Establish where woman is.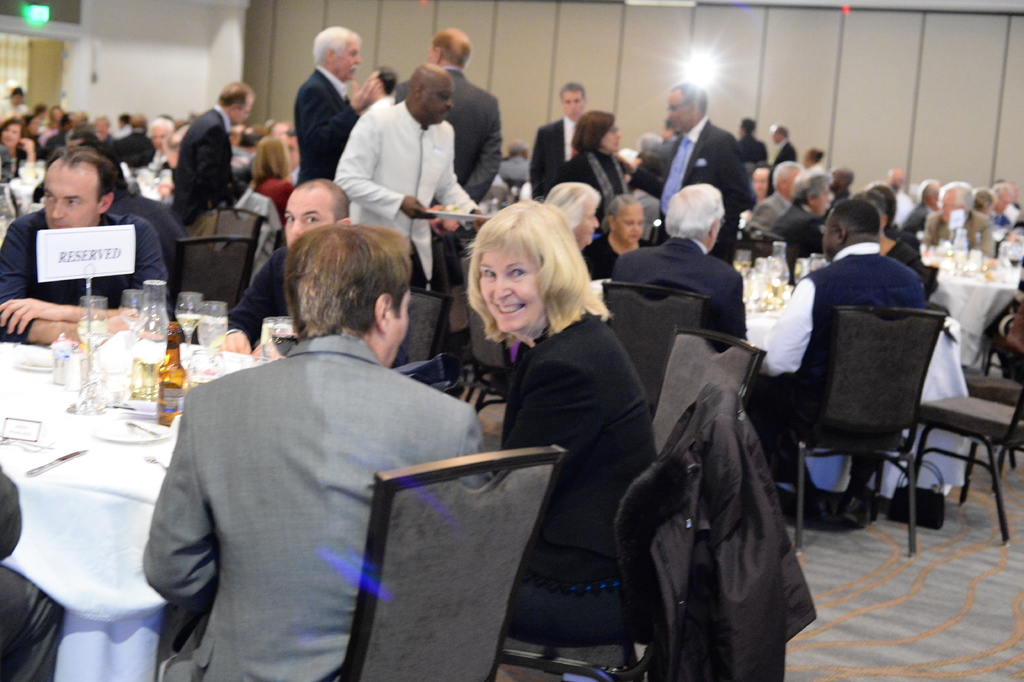
Established at <bbox>556, 108, 630, 230</bbox>.
